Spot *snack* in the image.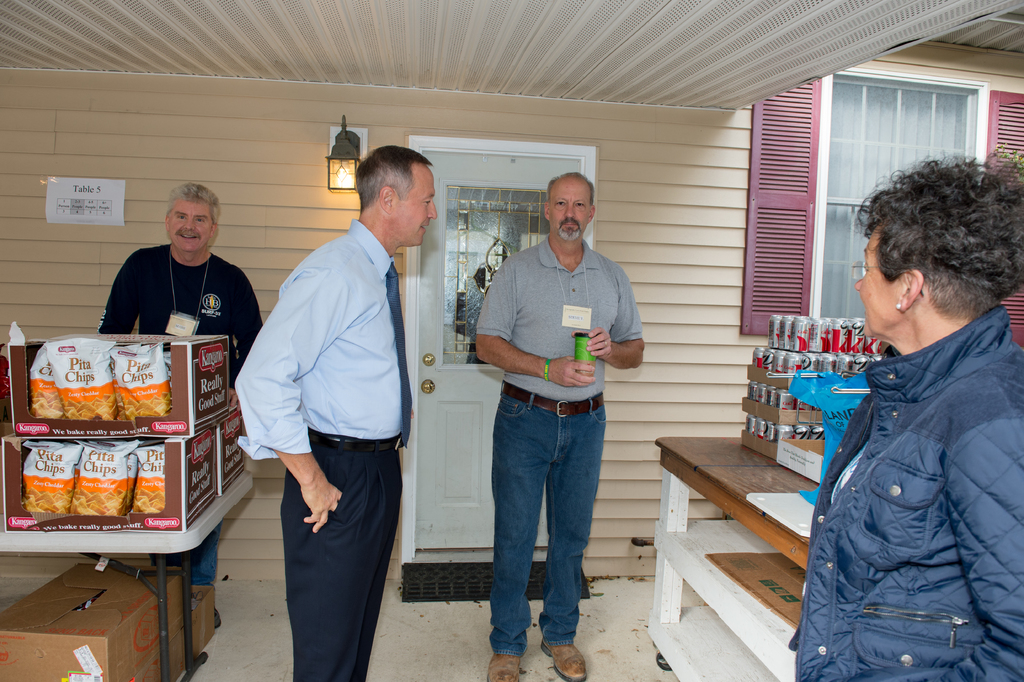
*snack* found at [x1=17, y1=383, x2=178, y2=445].
